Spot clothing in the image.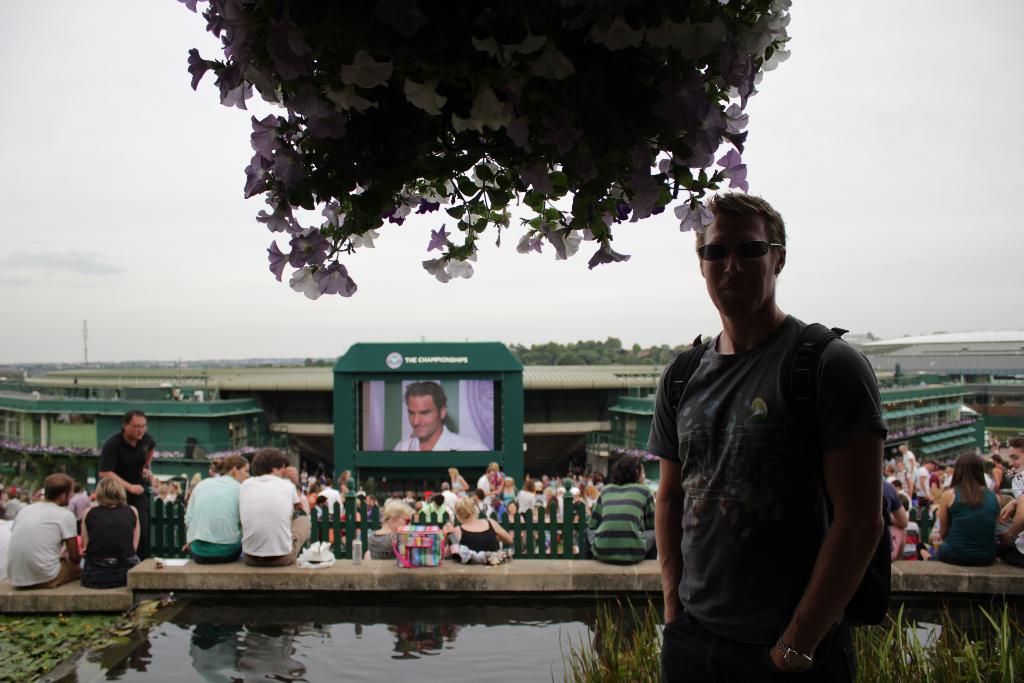
clothing found at bbox=(458, 516, 502, 563).
